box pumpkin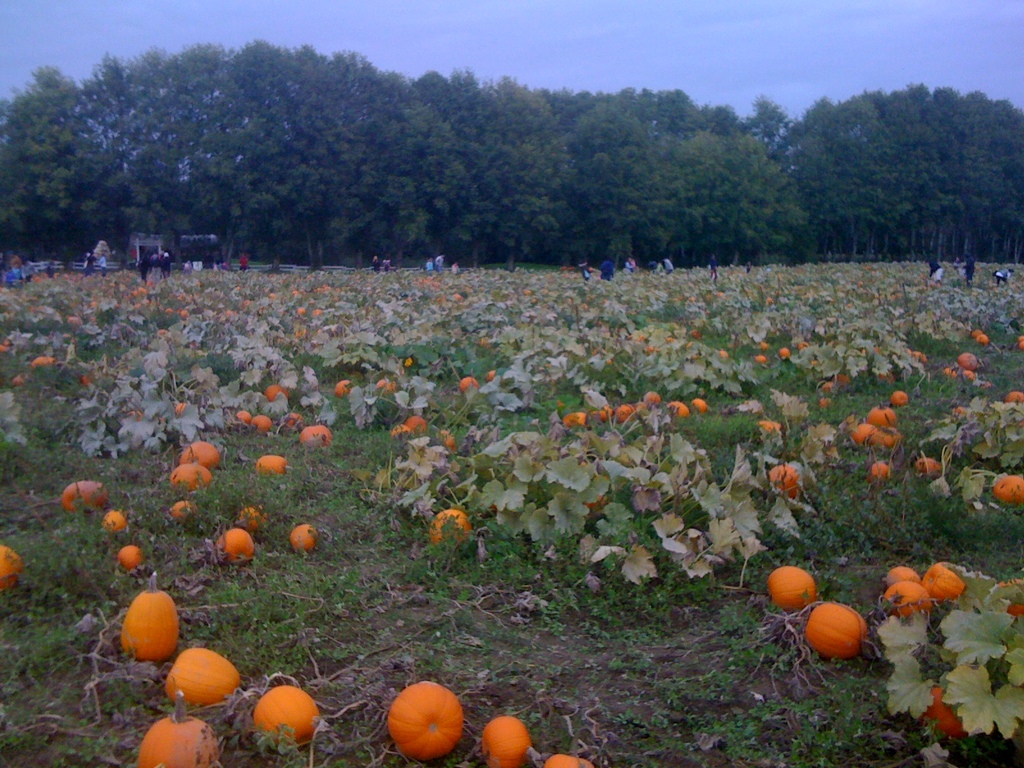
<region>119, 576, 184, 662</region>
